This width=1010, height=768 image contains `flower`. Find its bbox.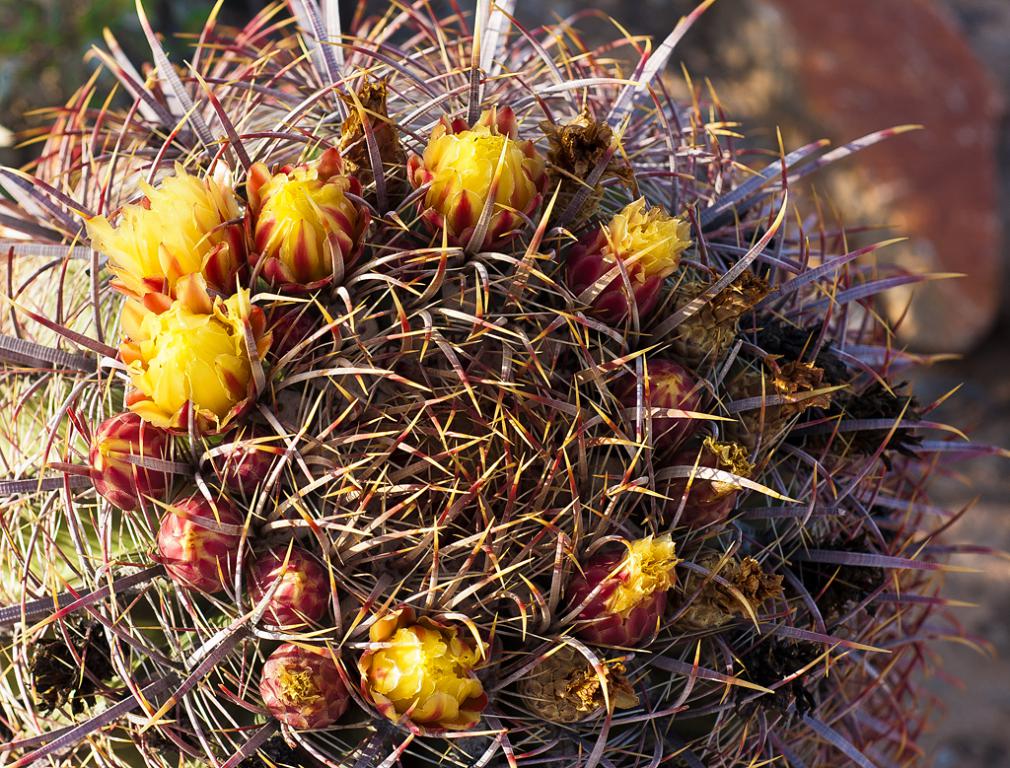
detection(565, 534, 682, 652).
